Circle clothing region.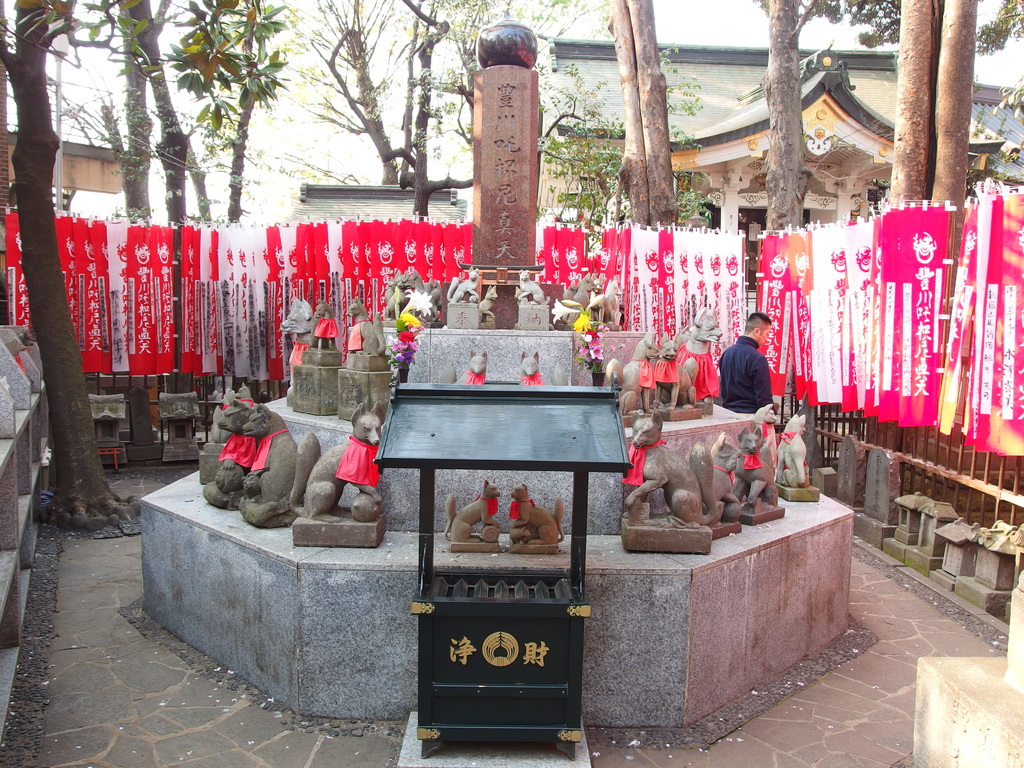
Region: <region>717, 333, 778, 470</region>.
